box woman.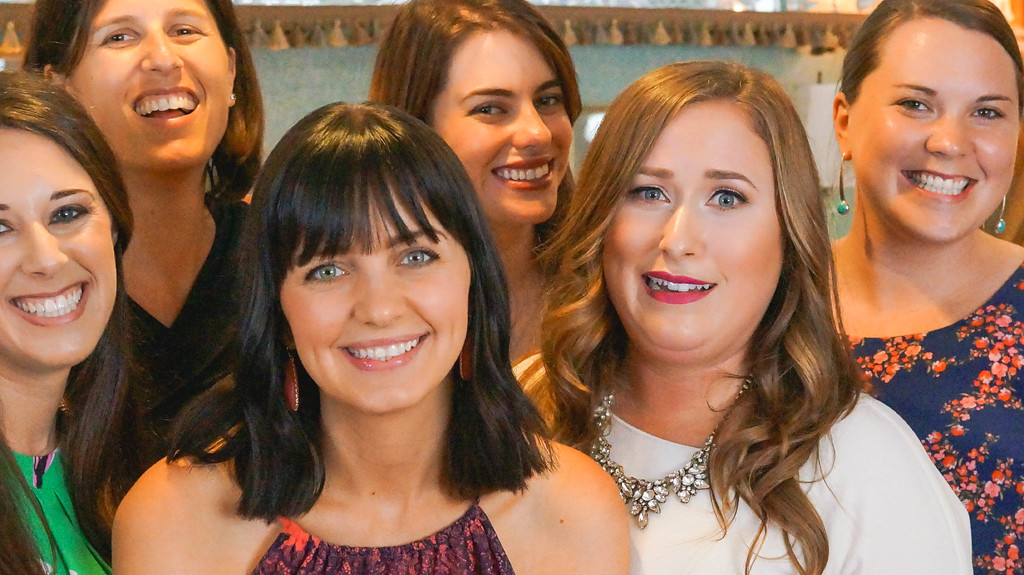
(x1=12, y1=0, x2=275, y2=464).
